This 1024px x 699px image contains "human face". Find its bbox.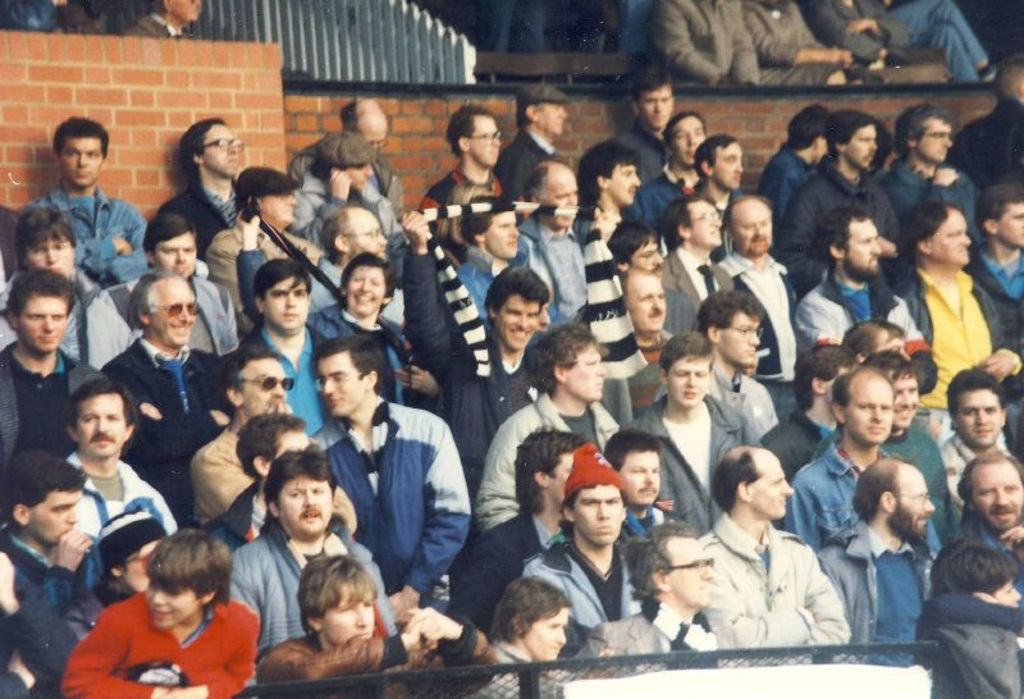
select_region(279, 466, 329, 533).
